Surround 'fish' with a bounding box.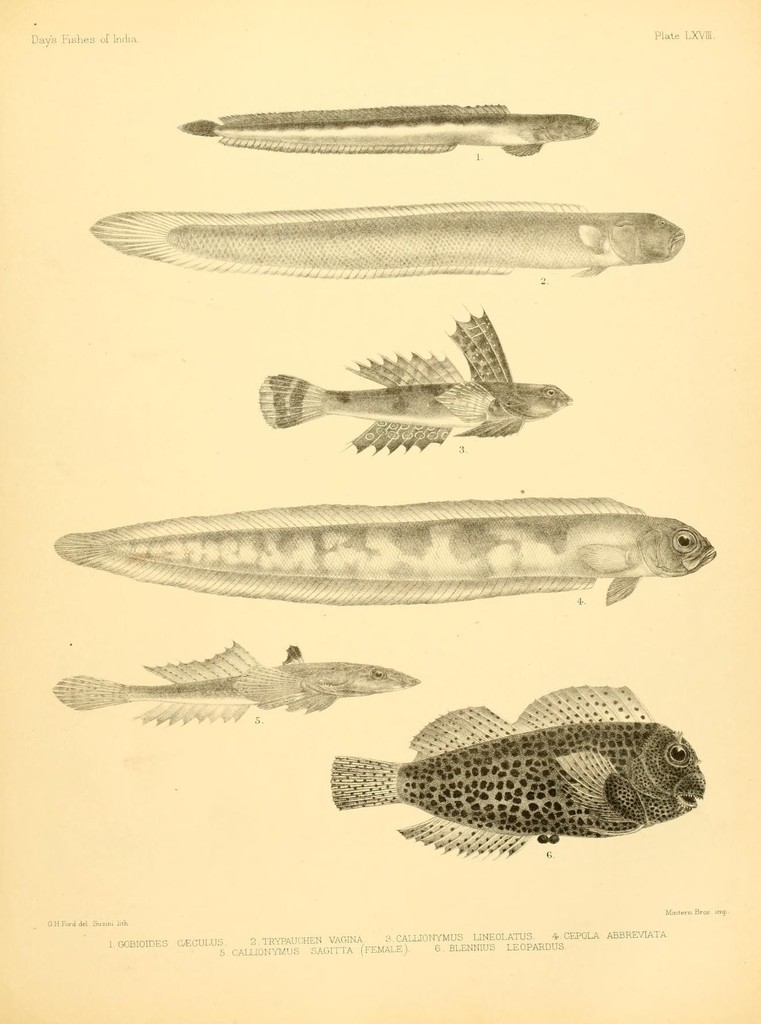
BBox(53, 497, 714, 602).
